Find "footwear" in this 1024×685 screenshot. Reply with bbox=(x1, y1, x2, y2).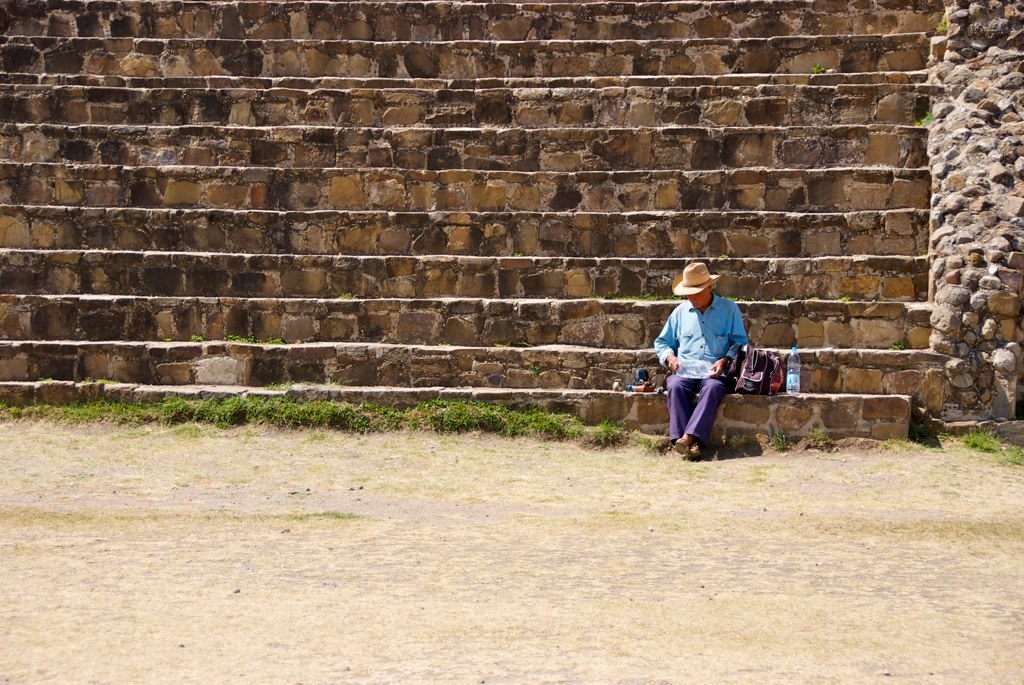
bbox=(690, 441, 704, 457).
